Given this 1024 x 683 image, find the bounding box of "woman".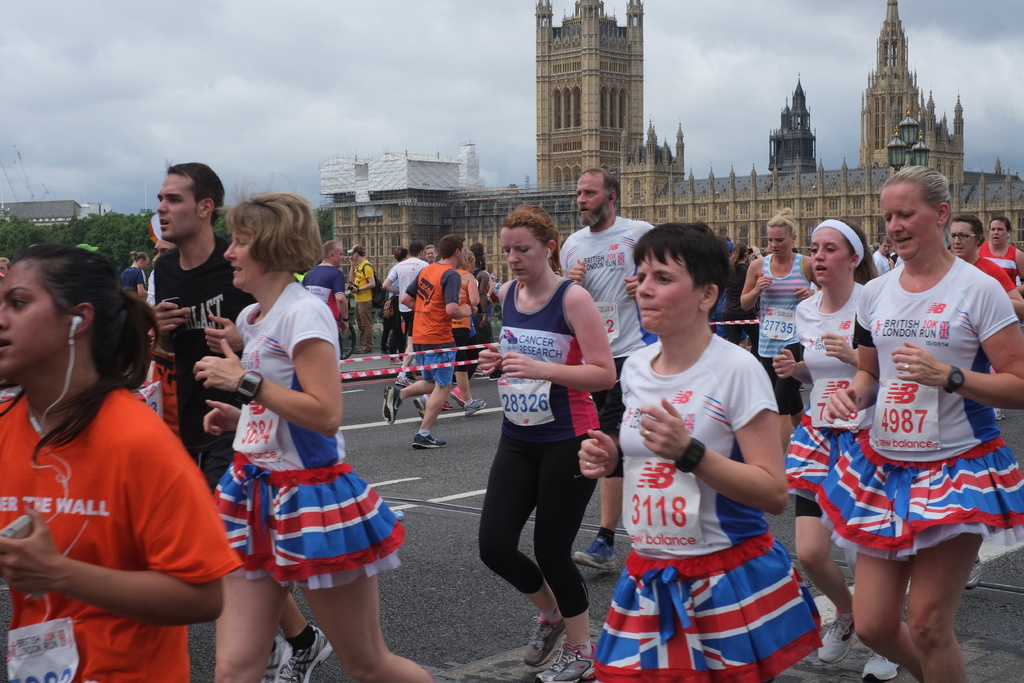
select_region(188, 168, 429, 682).
